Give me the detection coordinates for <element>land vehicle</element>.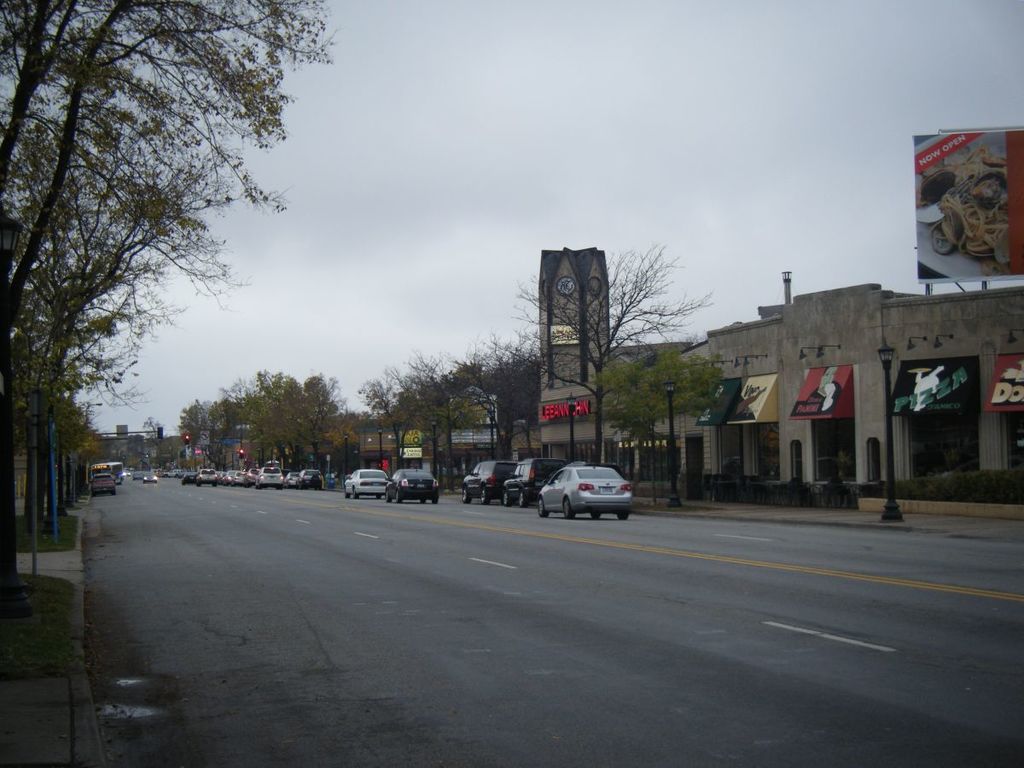
l=179, t=470, r=197, b=485.
